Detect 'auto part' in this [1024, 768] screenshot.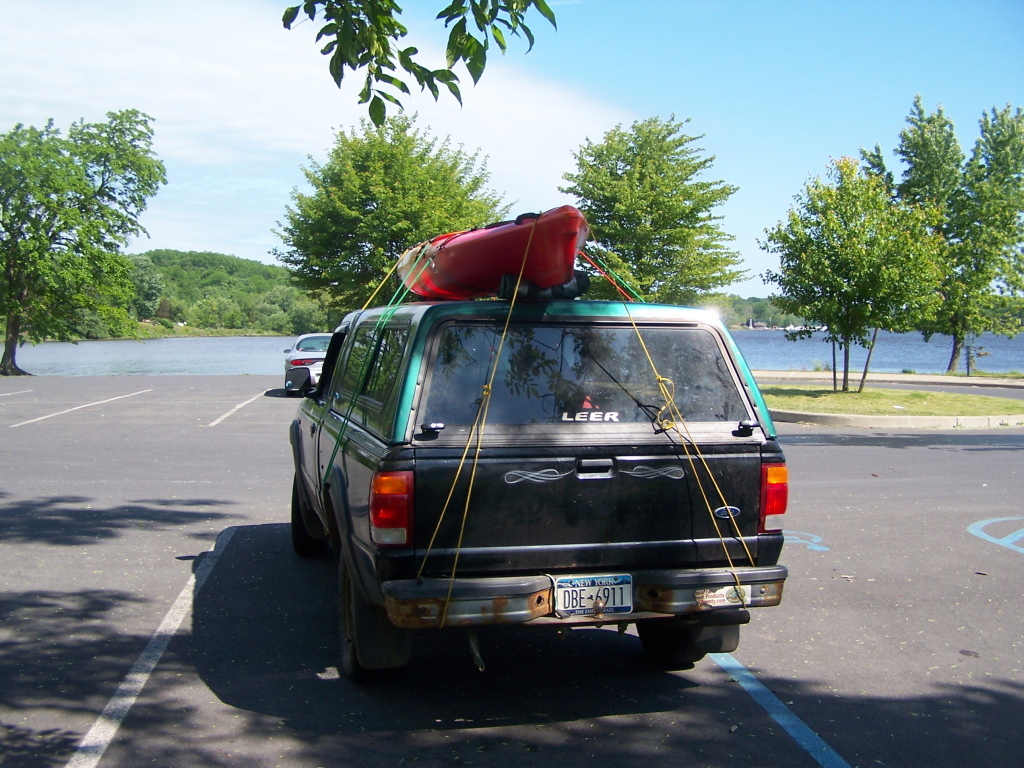
Detection: rect(406, 314, 762, 440).
